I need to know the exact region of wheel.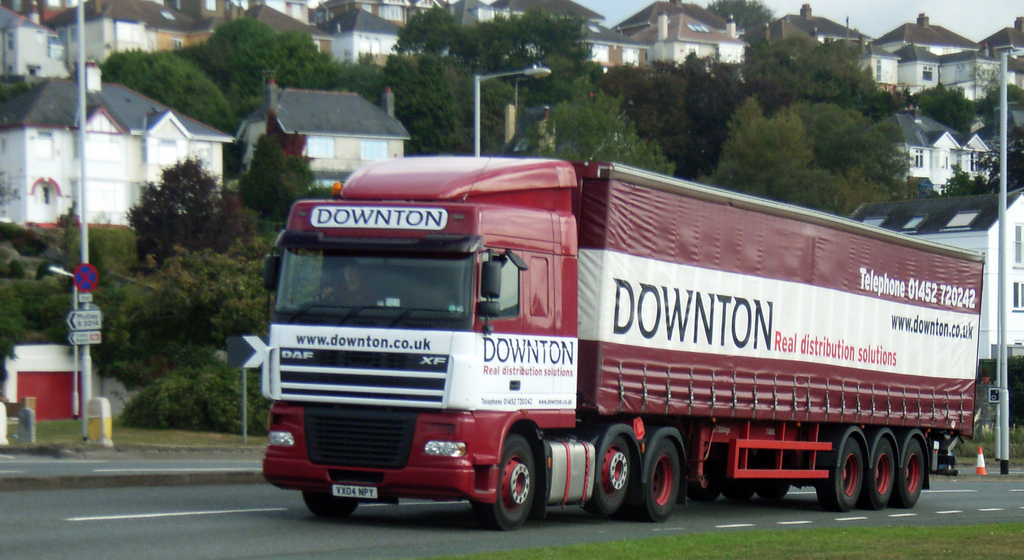
Region: 896, 437, 926, 505.
